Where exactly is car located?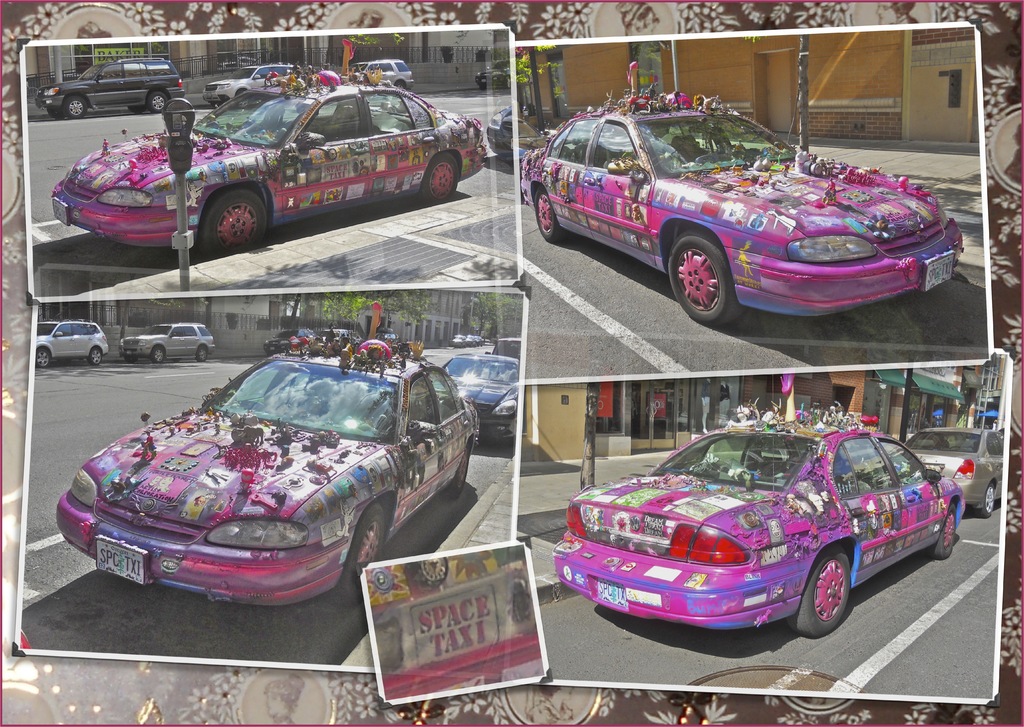
Its bounding box is (left=905, top=426, right=1003, bottom=520).
